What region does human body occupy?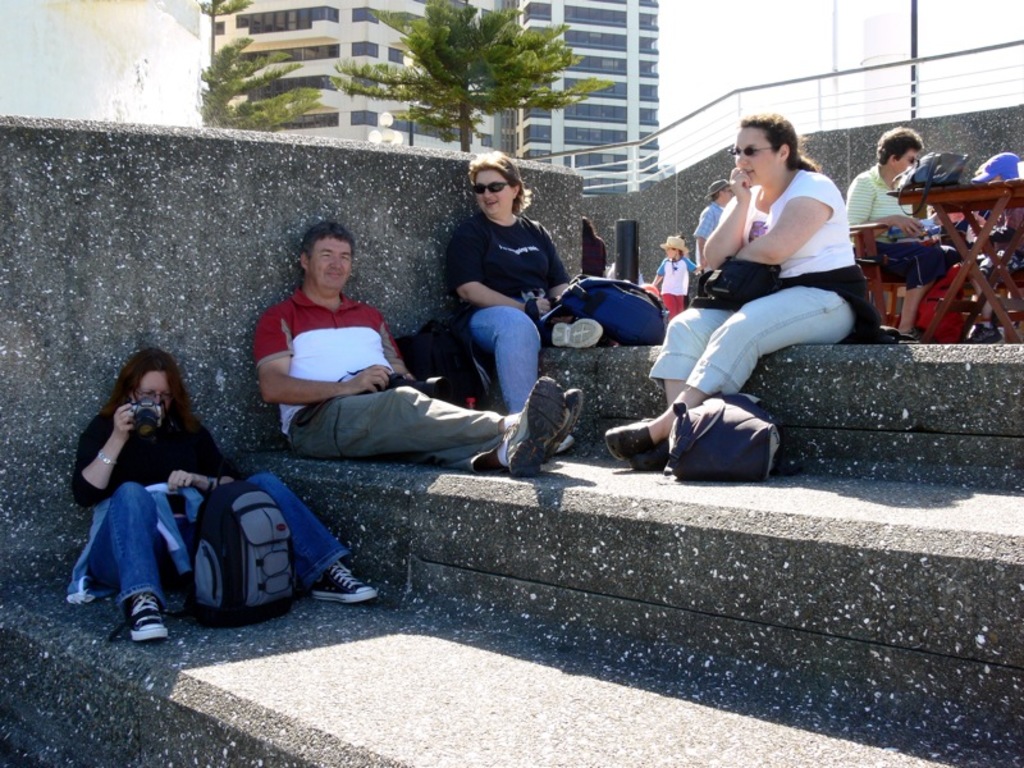
x1=443, y1=216, x2=620, y2=449.
